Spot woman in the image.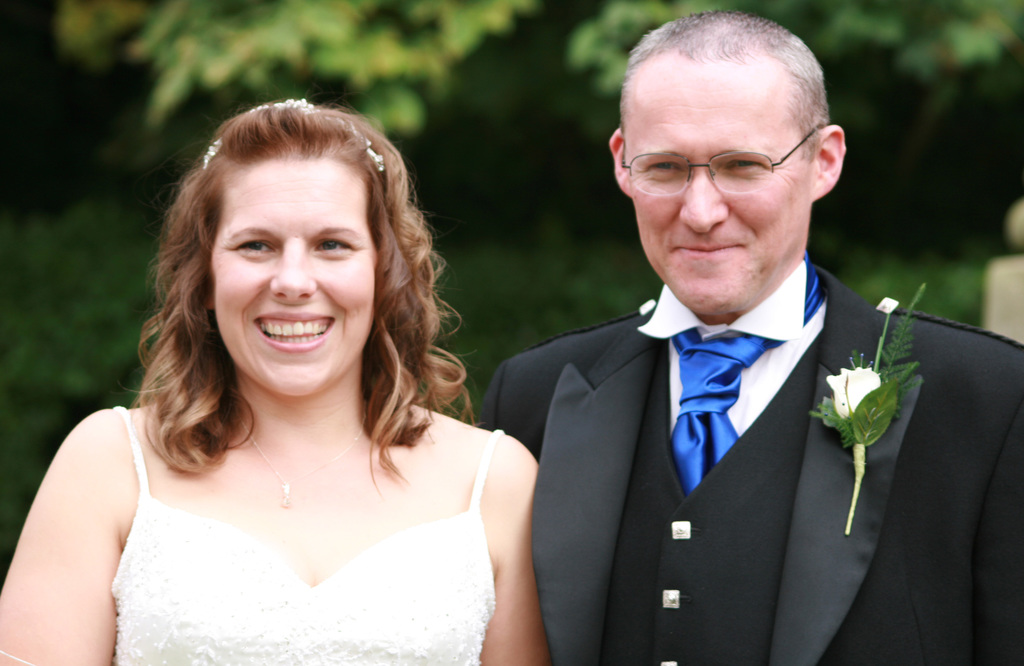
woman found at <bbox>0, 93, 551, 665</bbox>.
